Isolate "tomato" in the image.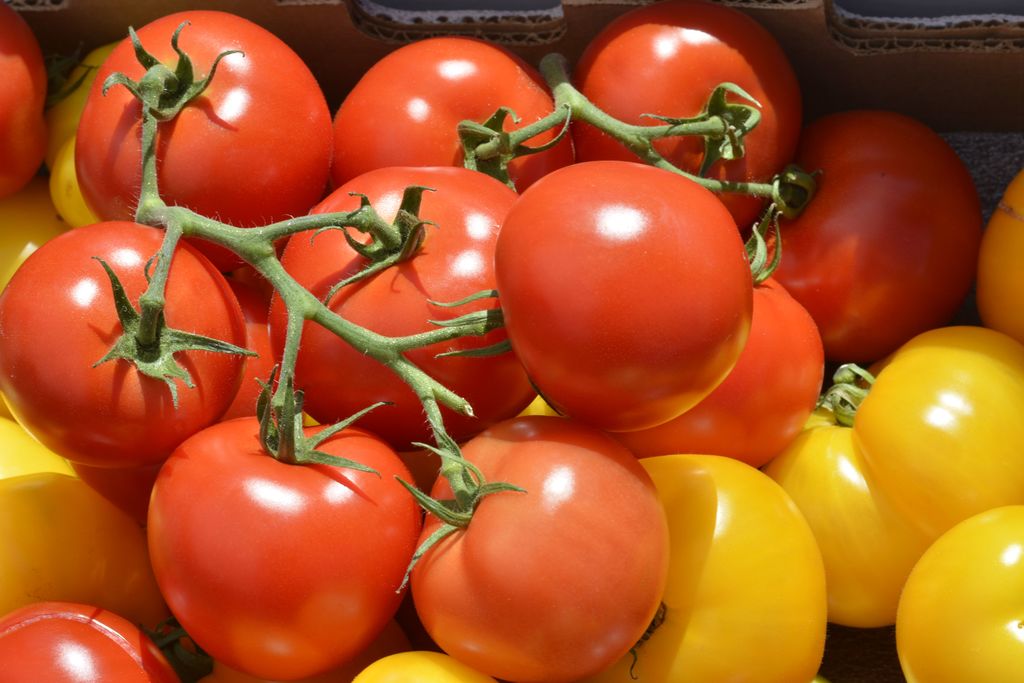
Isolated region: x1=141 y1=620 x2=419 y2=682.
